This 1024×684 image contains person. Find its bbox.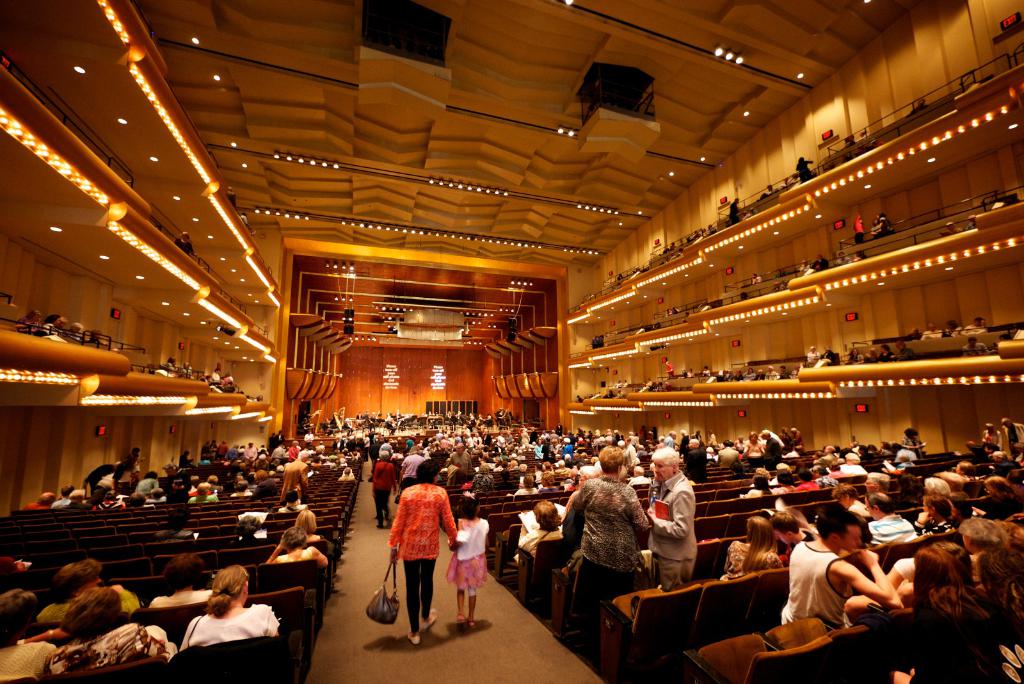
[644,448,697,587].
